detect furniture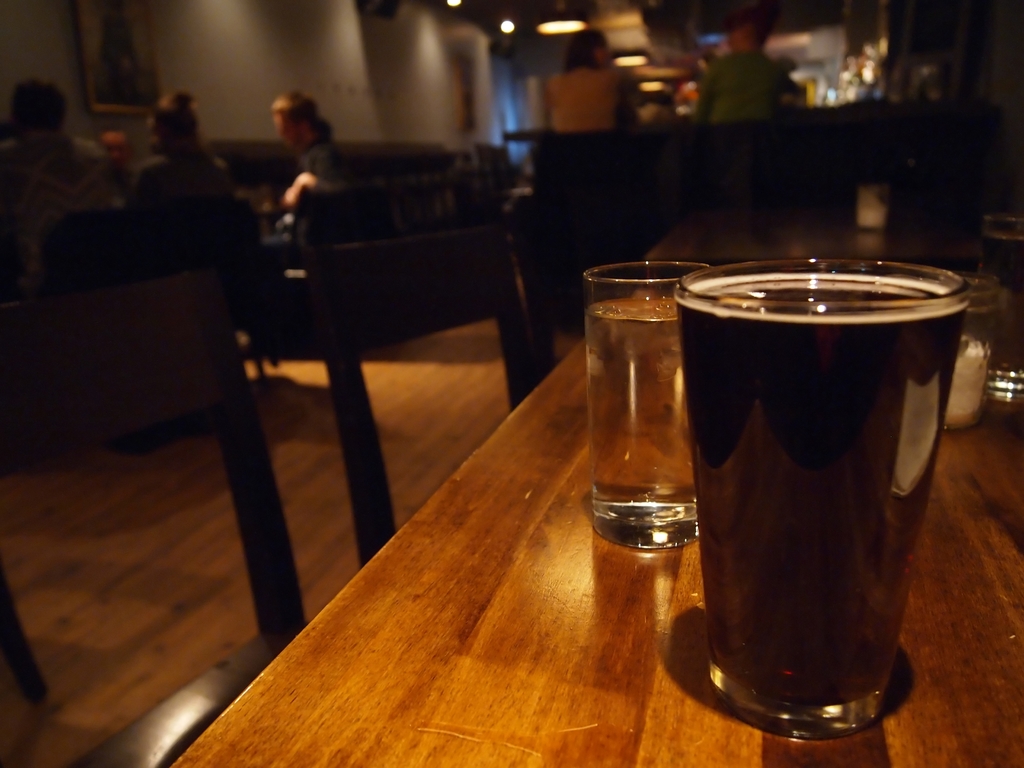
bbox=(67, 269, 214, 454)
